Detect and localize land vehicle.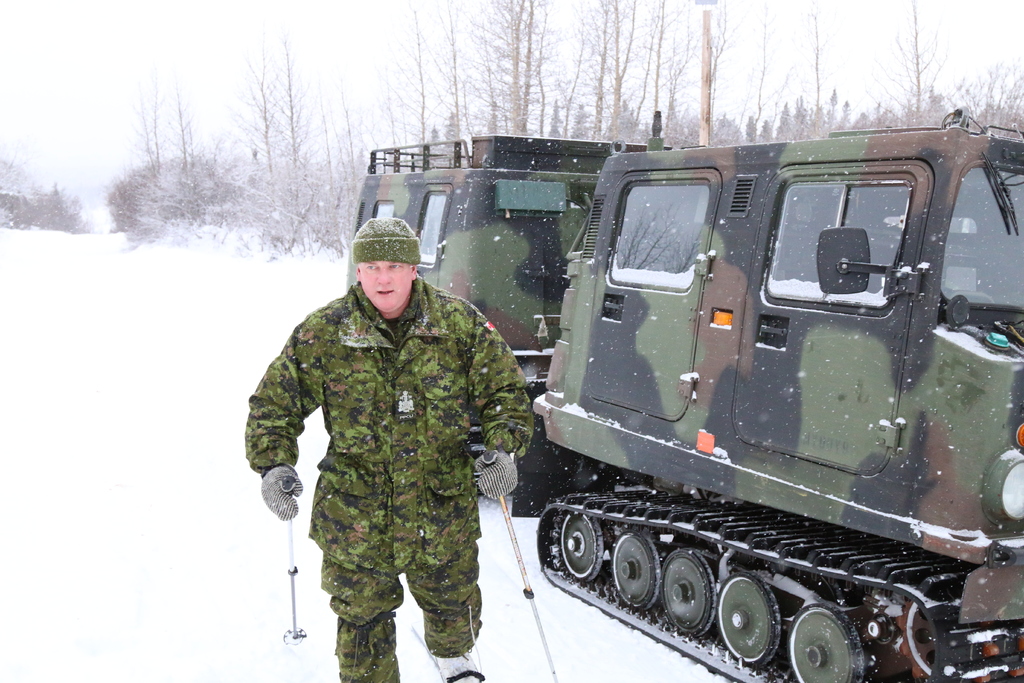
Localized at region(510, 100, 1023, 682).
